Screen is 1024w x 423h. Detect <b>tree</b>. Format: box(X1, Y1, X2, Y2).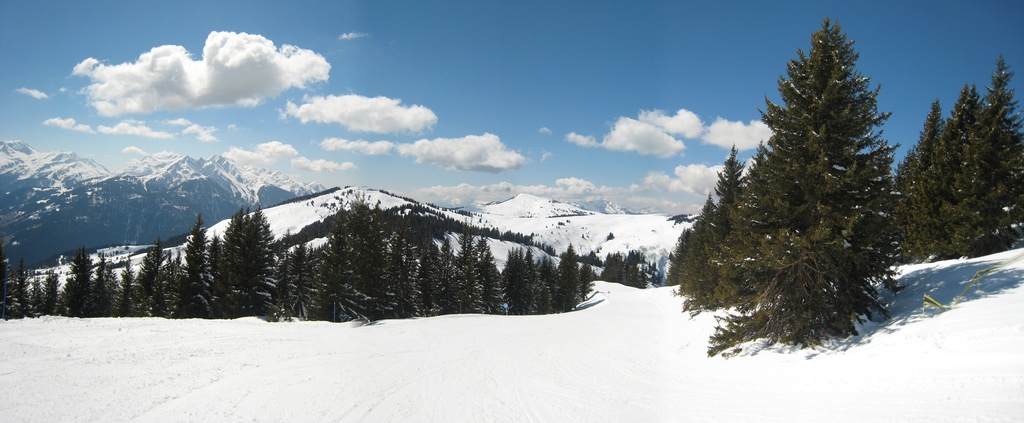
box(686, 45, 897, 355).
